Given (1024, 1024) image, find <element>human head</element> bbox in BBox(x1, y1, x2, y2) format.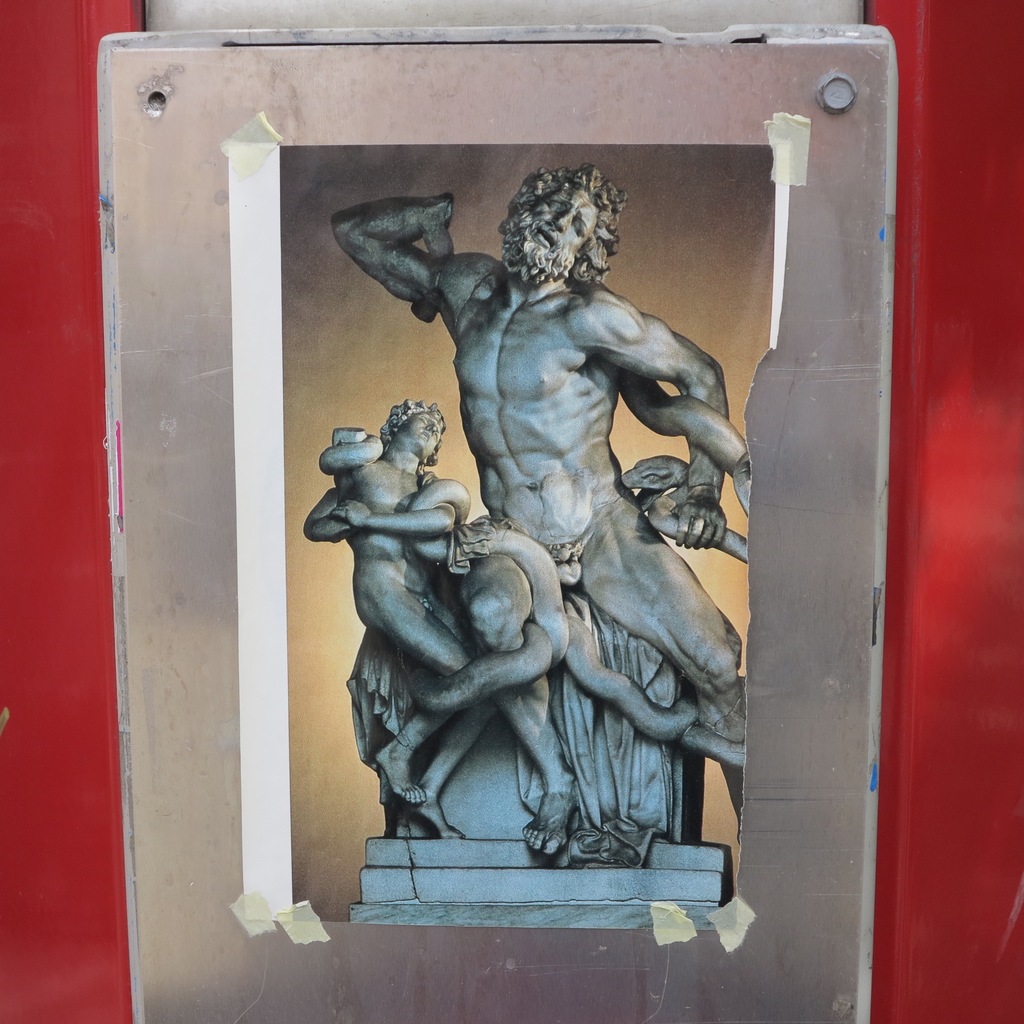
BBox(380, 400, 450, 468).
